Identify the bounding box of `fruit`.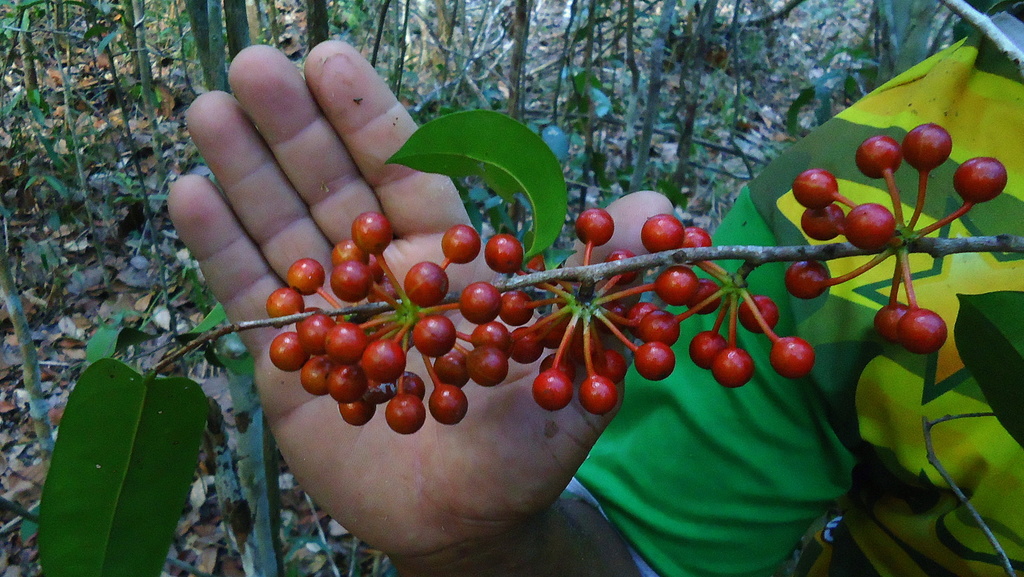
<box>791,169,844,207</box>.
